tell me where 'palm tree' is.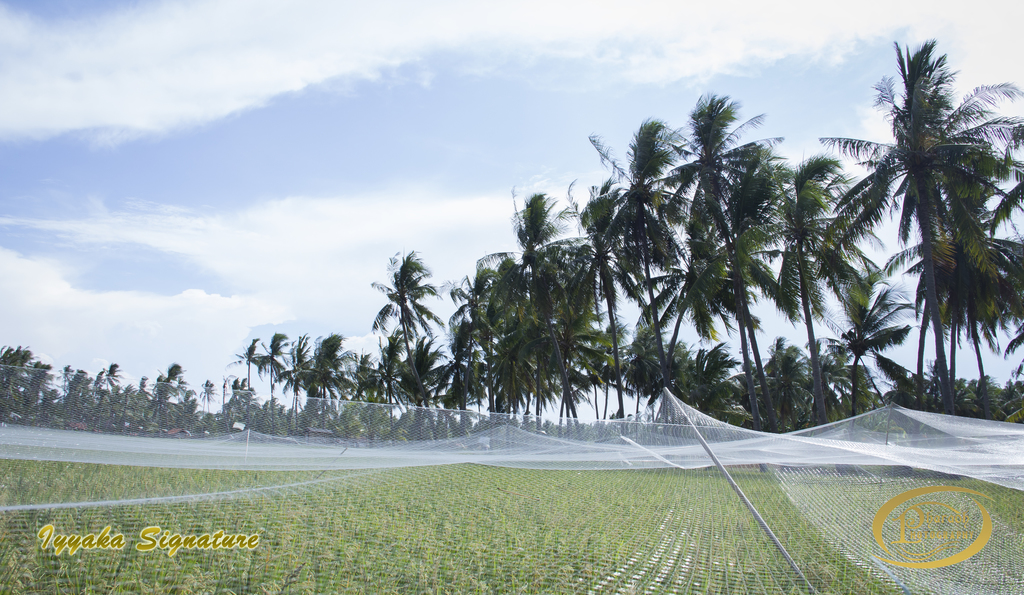
'palm tree' is at bbox=[961, 240, 1012, 362].
